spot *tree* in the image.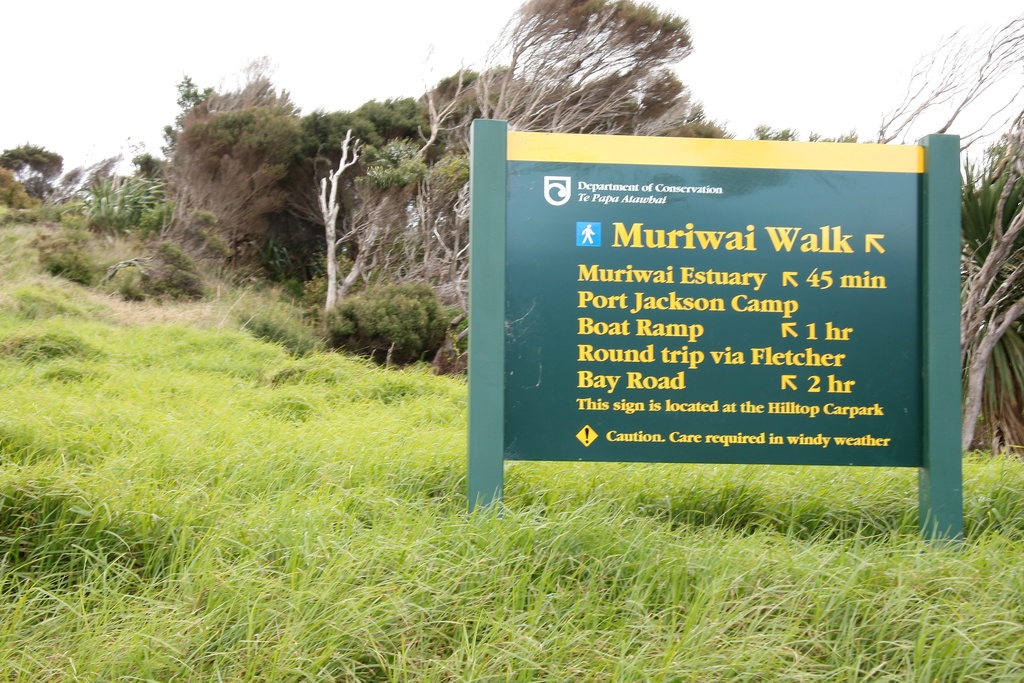
*tree* found at detection(395, 6, 758, 165).
